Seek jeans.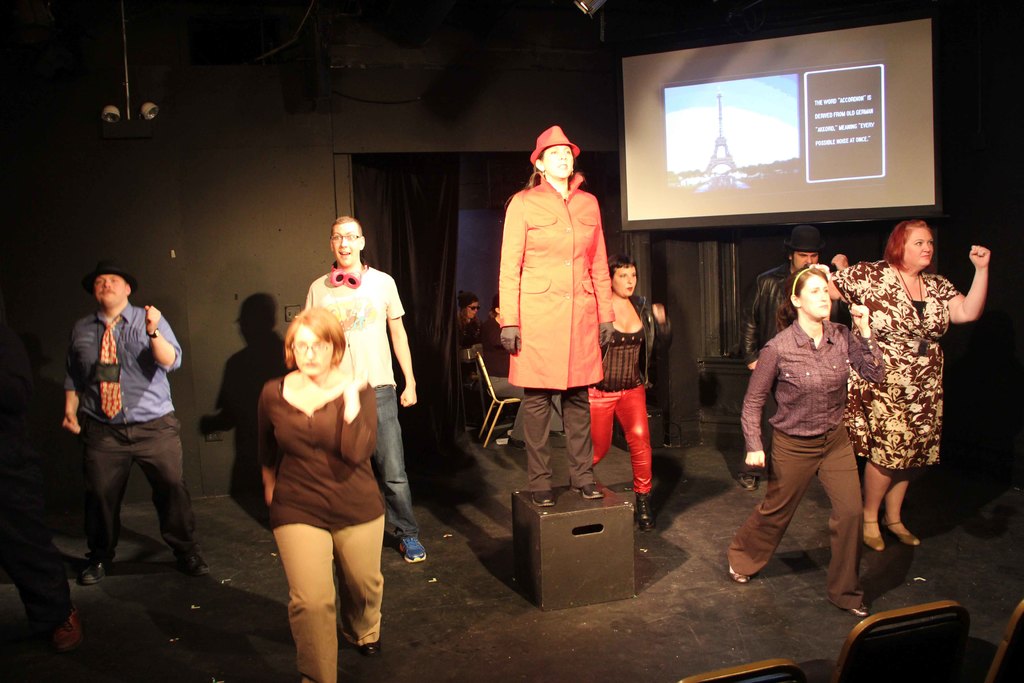
(371,383,417,542).
